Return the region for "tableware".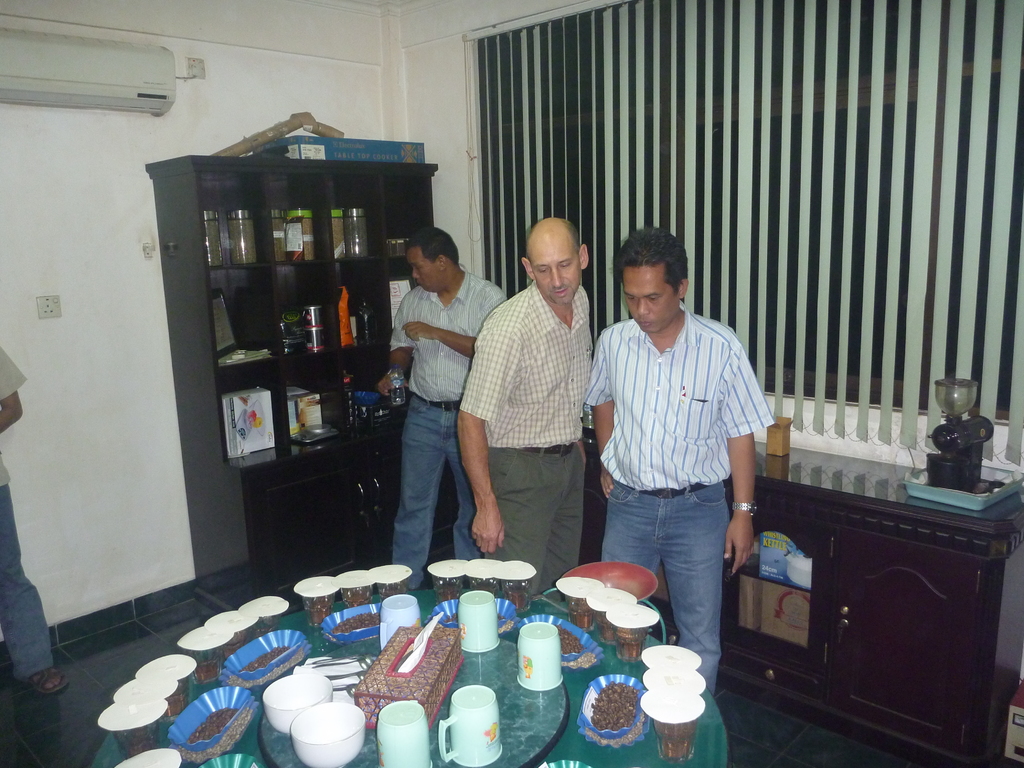
bbox=(166, 688, 252, 752).
